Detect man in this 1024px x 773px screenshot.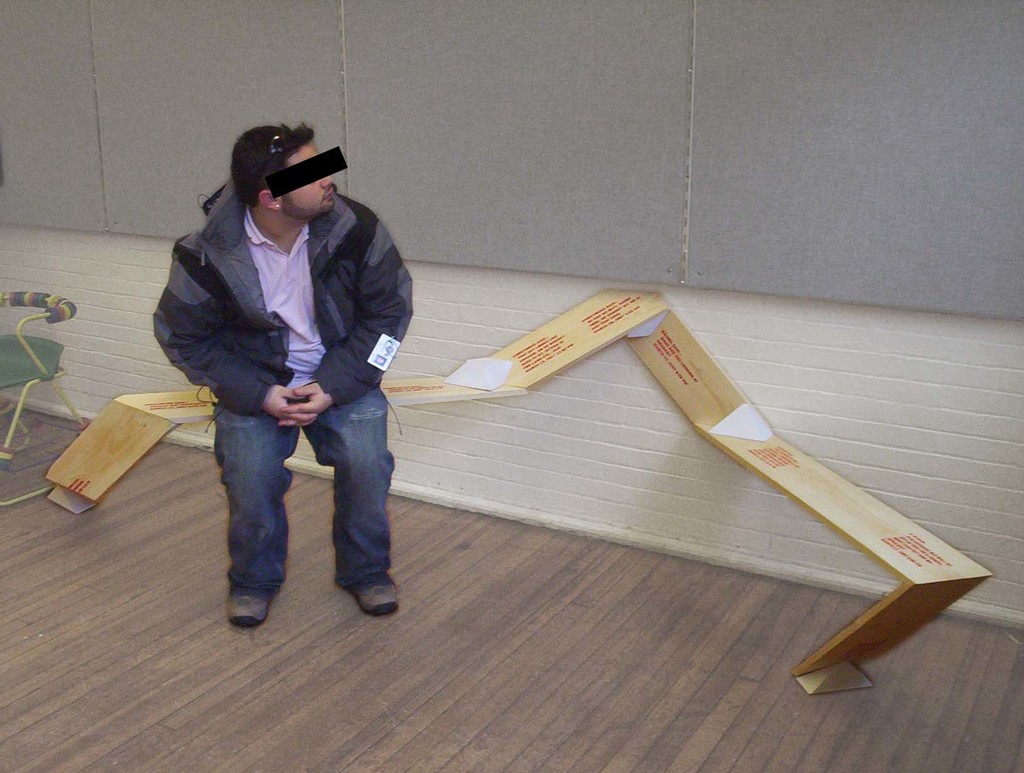
Detection: <box>145,118,418,626</box>.
